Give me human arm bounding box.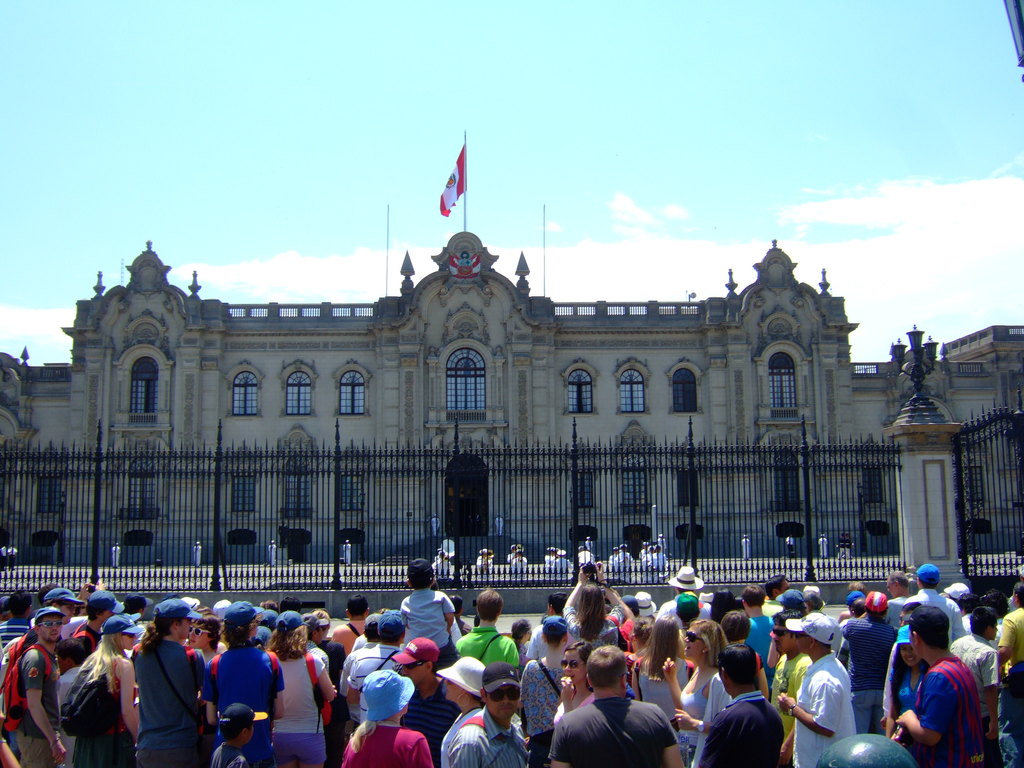
[234,756,250,767].
